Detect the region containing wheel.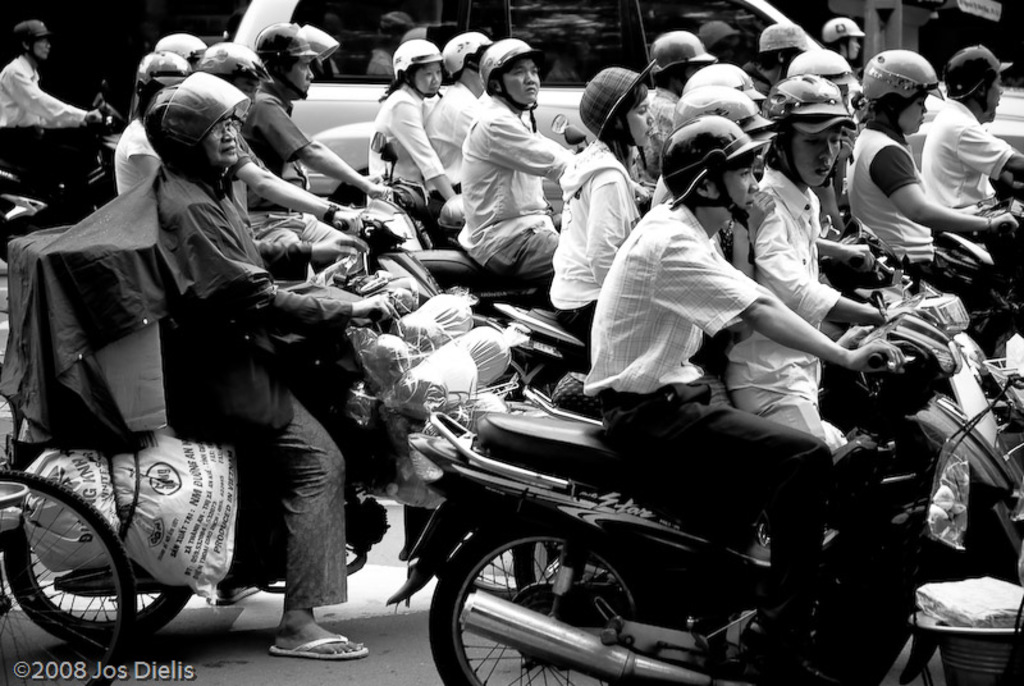
bbox=(0, 468, 138, 685).
